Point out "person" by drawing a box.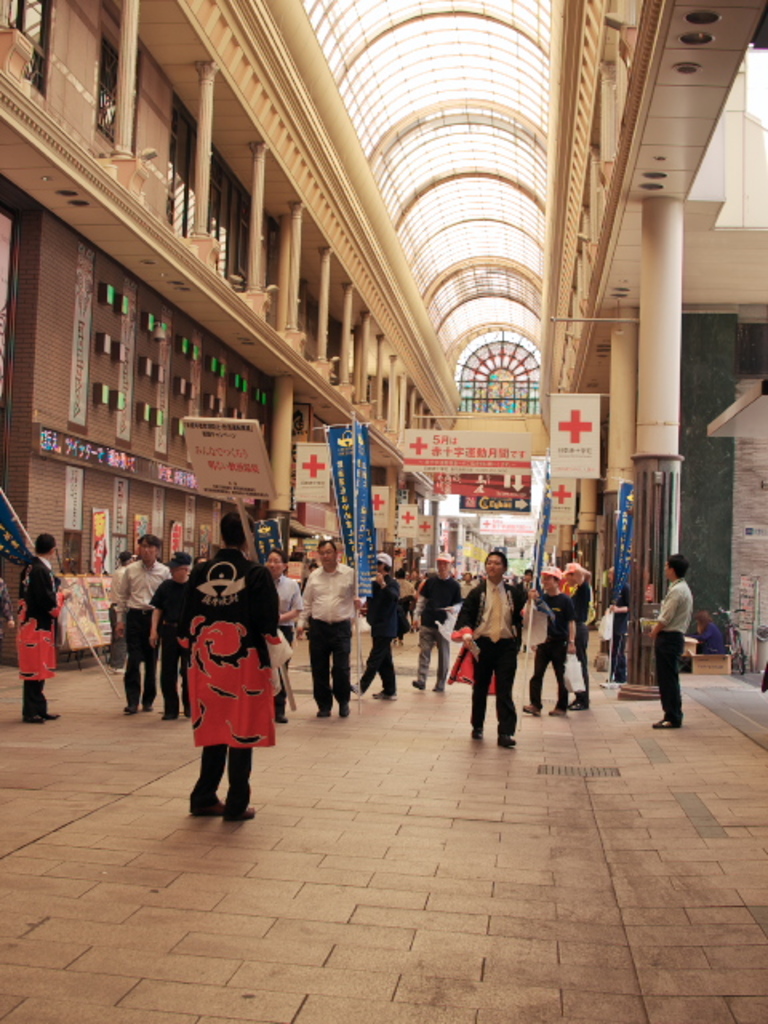
x1=565, y1=568, x2=584, y2=707.
